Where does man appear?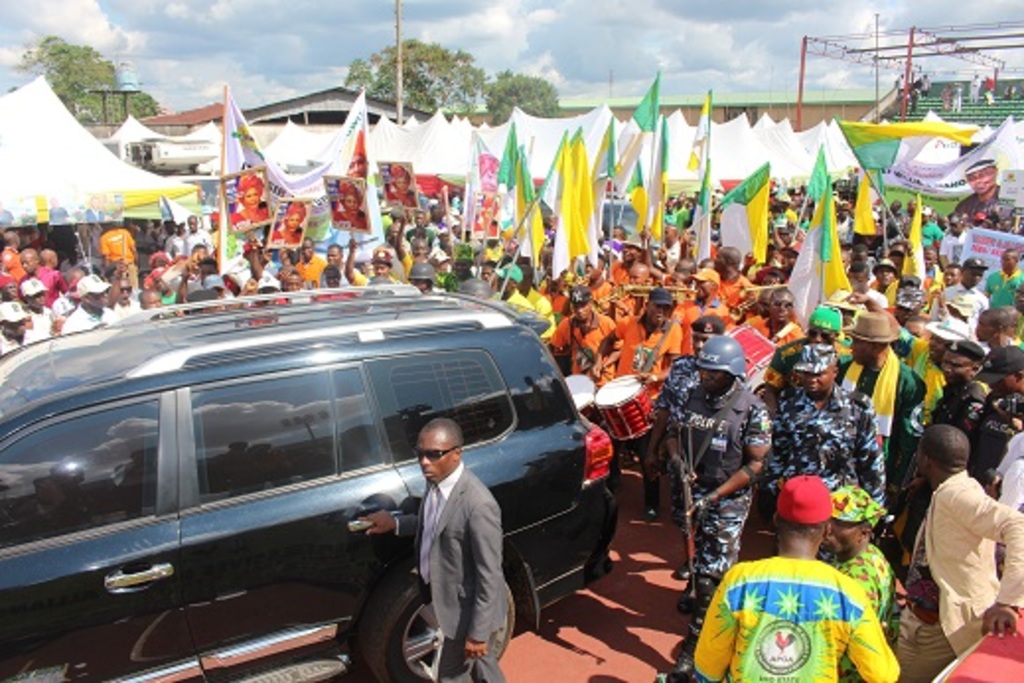
Appears at l=679, t=470, r=904, b=681.
